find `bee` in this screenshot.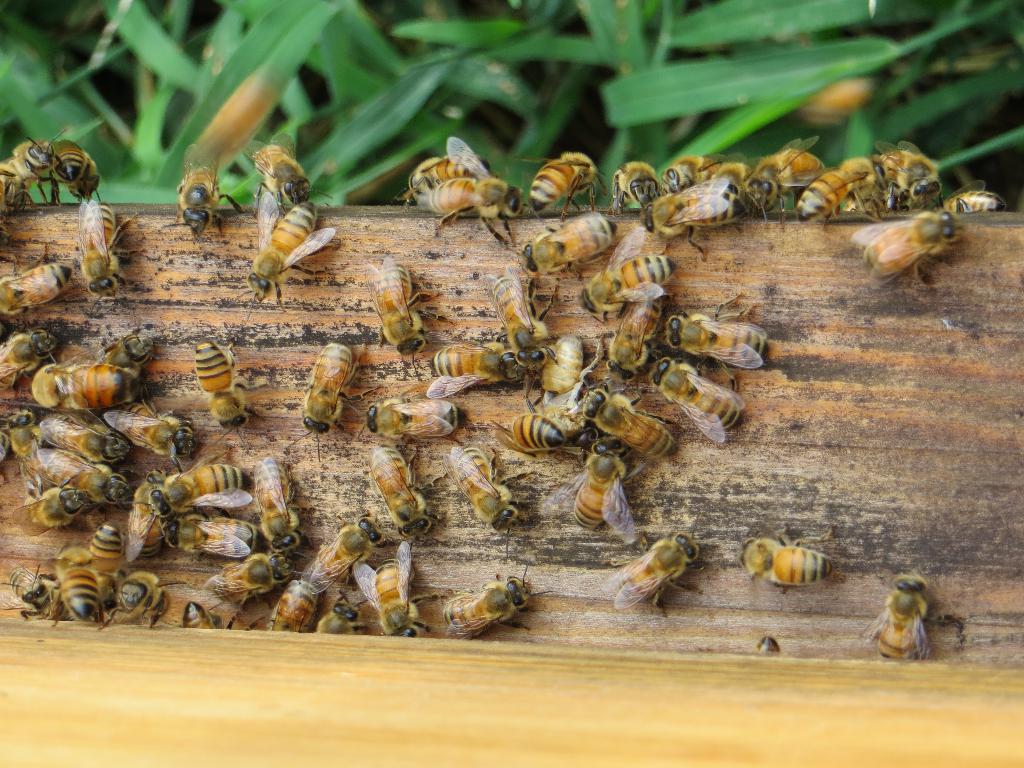
The bounding box for `bee` is (663,297,774,395).
